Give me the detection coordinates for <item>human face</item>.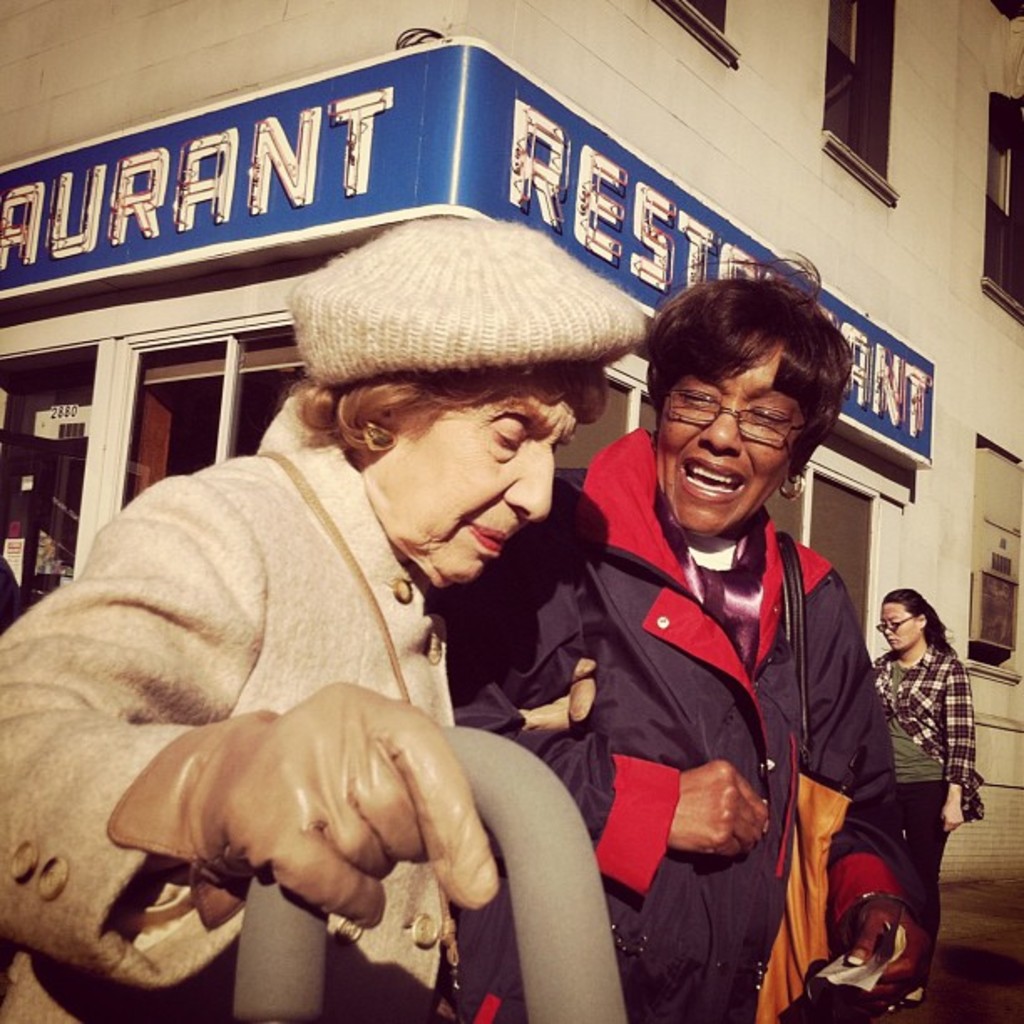
box(368, 413, 579, 582).
